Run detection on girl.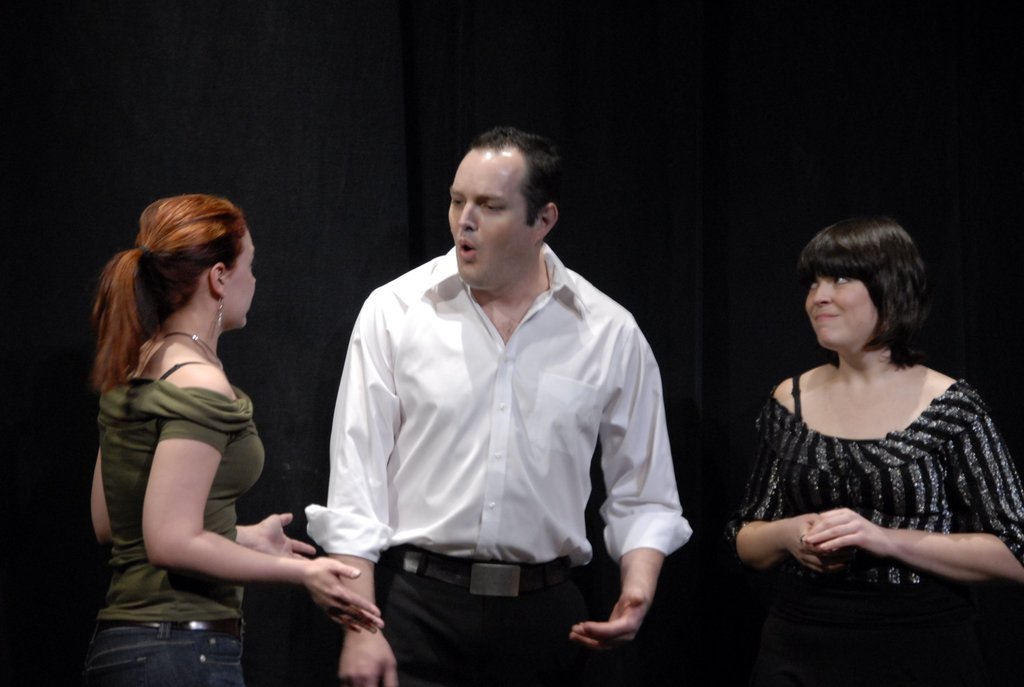
Result: bbox=(720, 217, 1023, 686).
